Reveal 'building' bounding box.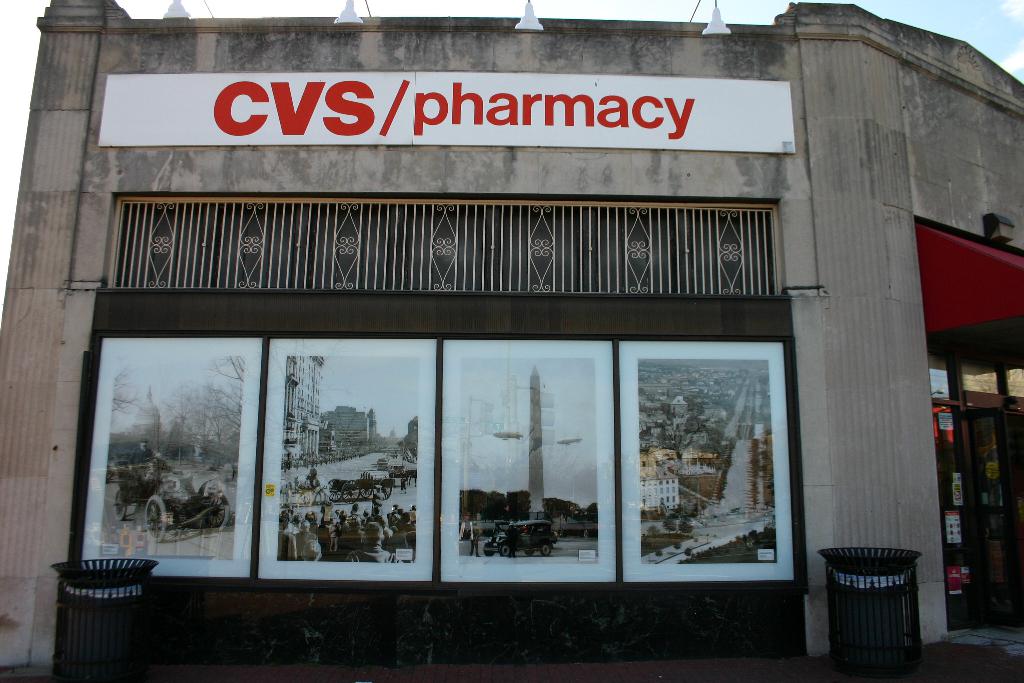
Revealed: rect(320, 404, 368, 456).
